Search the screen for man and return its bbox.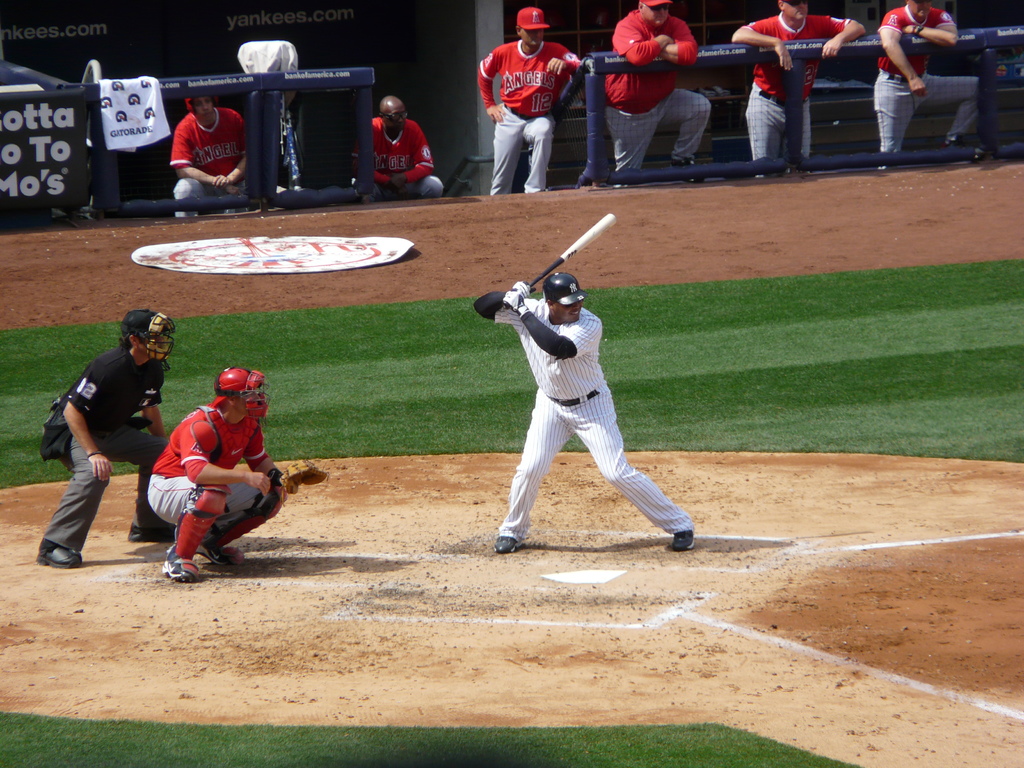
Found: l=349, t=97, r=447, b=203.
